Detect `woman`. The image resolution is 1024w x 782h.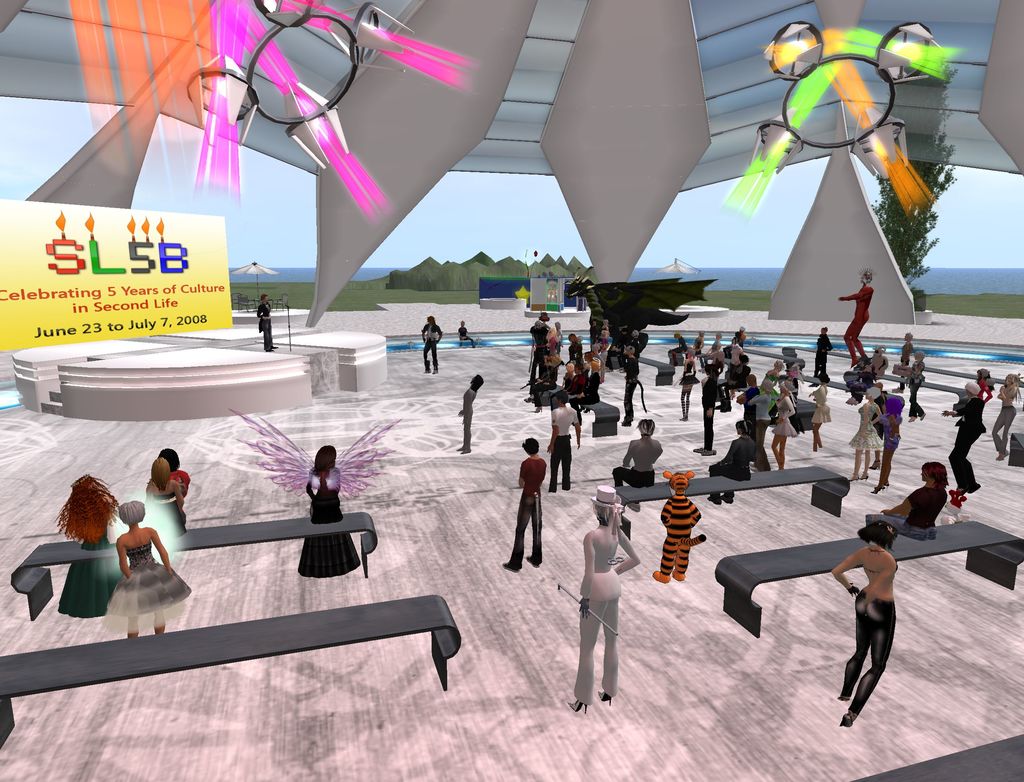
bbox=(875, 460, 951, 545).
